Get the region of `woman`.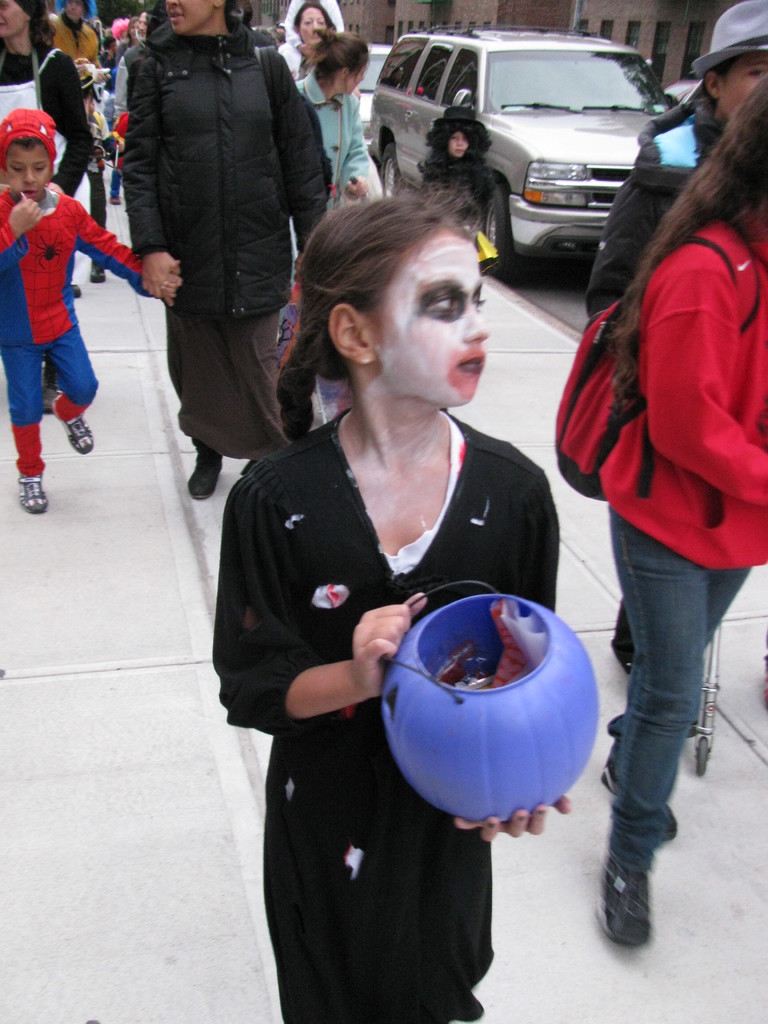
<bbox>554, 51, 765, 950</bbox>.
